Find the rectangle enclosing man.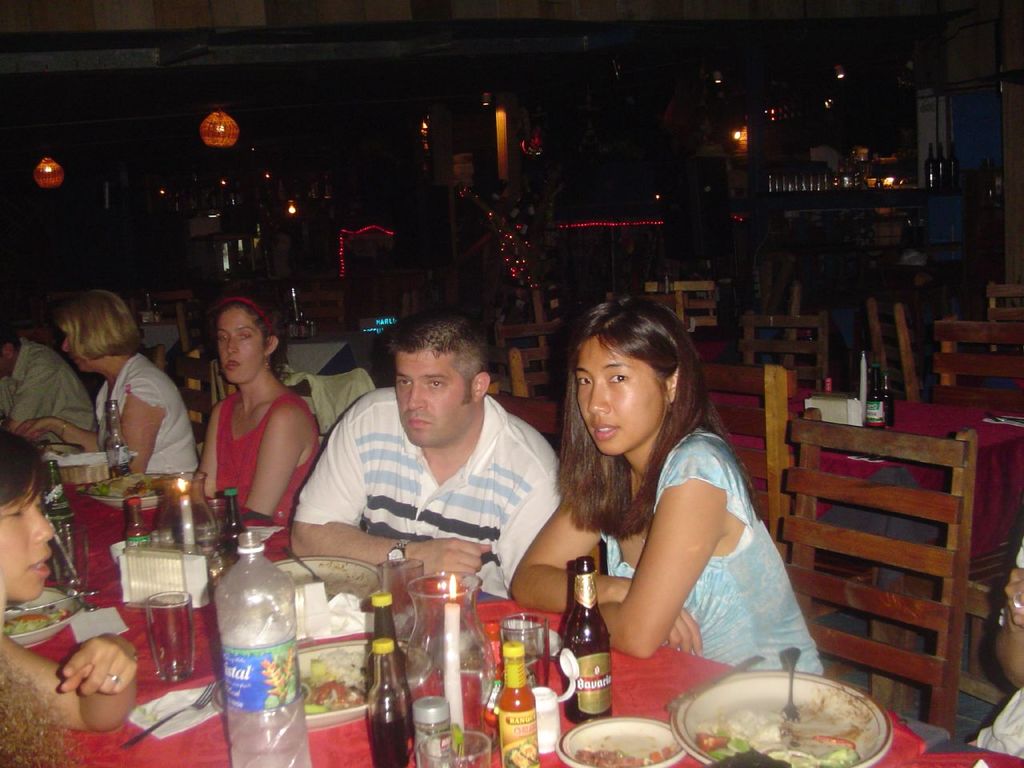
left=0, top=322, right=105, bottom=439.
